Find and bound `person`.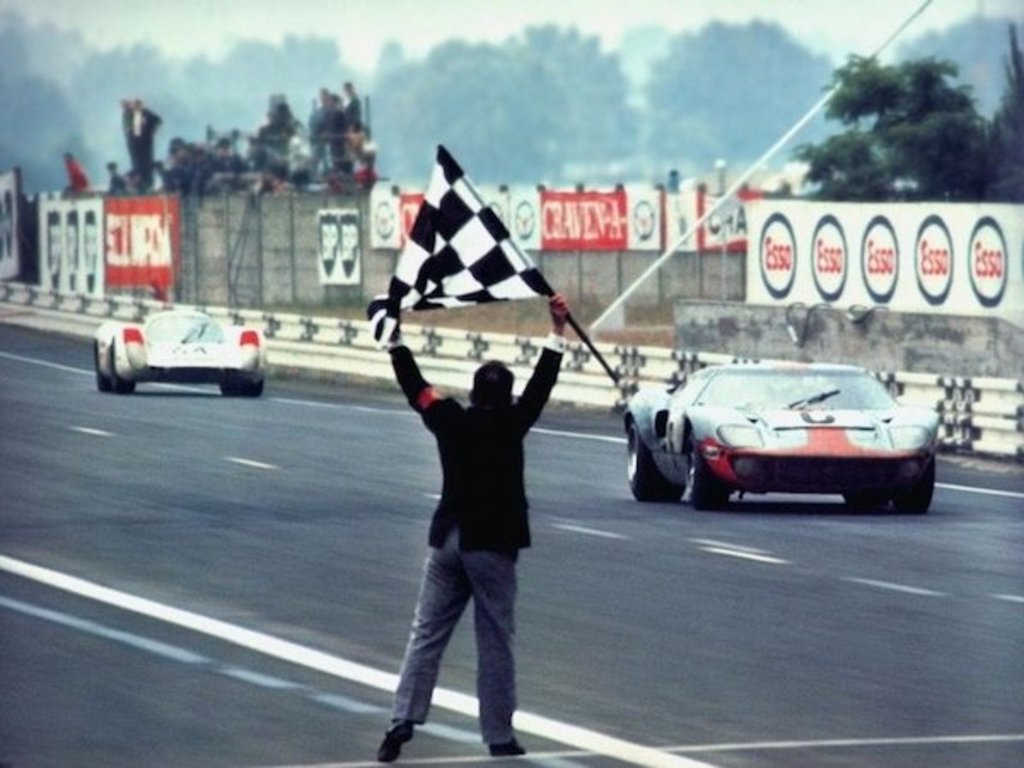
Bound: l=65, t=152, r=90, b=189.
